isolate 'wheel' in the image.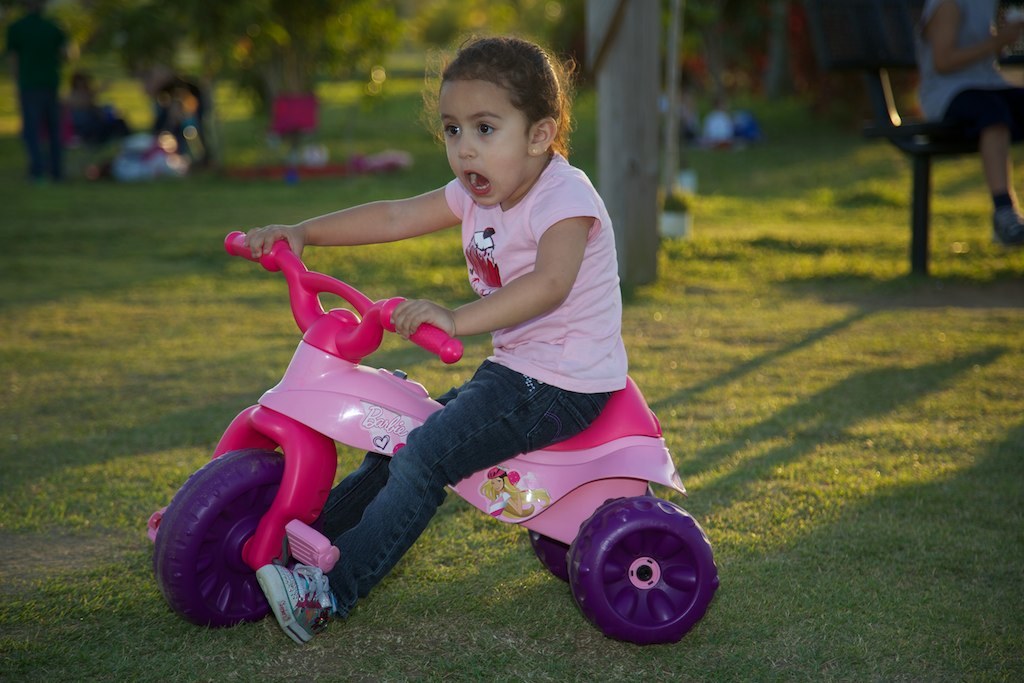
Isolated region: (left=531, top=530, right=568, bottom=578).
